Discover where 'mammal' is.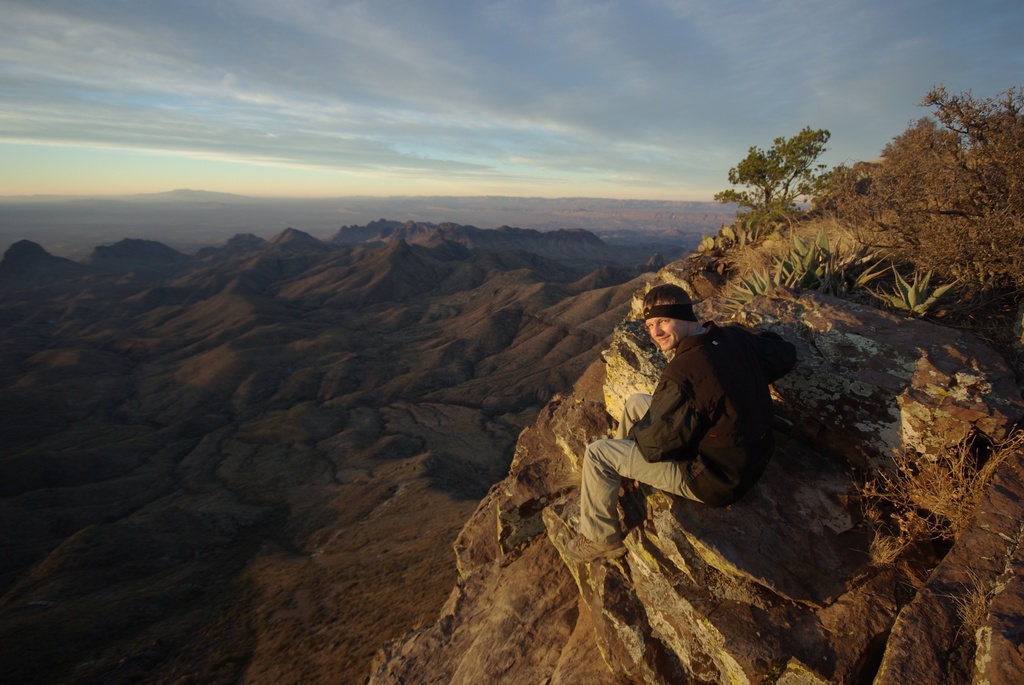
Discovered at Rect(614, 326, 795, 515).
